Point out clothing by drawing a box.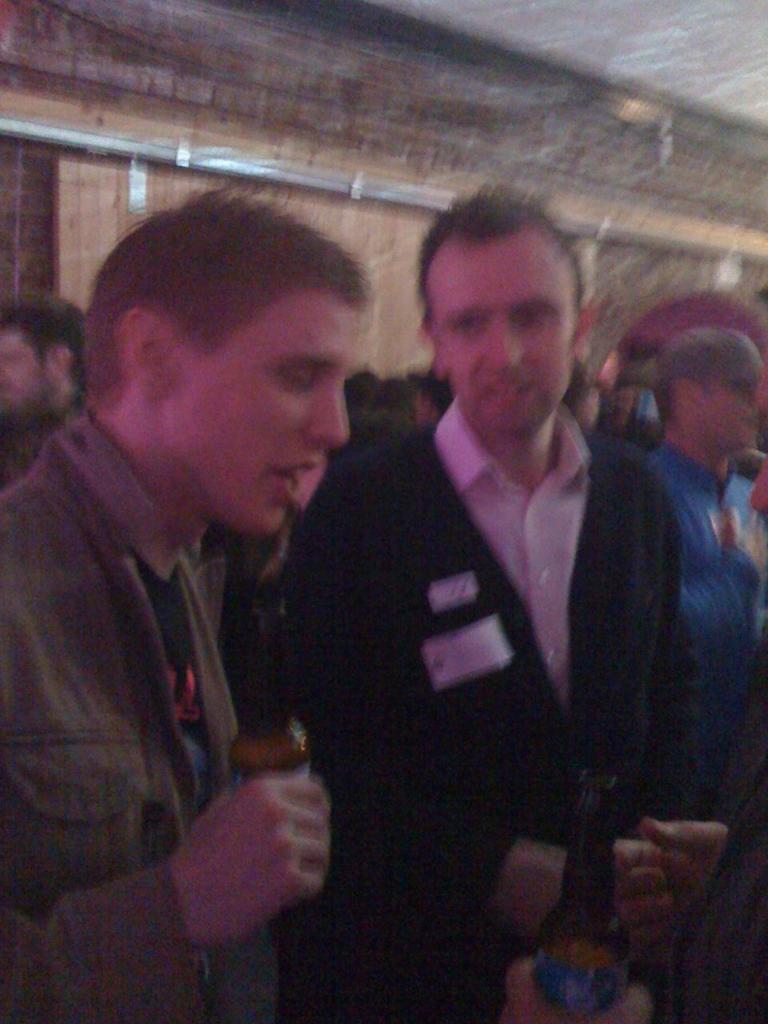
region(268, 350, 706, 979).
